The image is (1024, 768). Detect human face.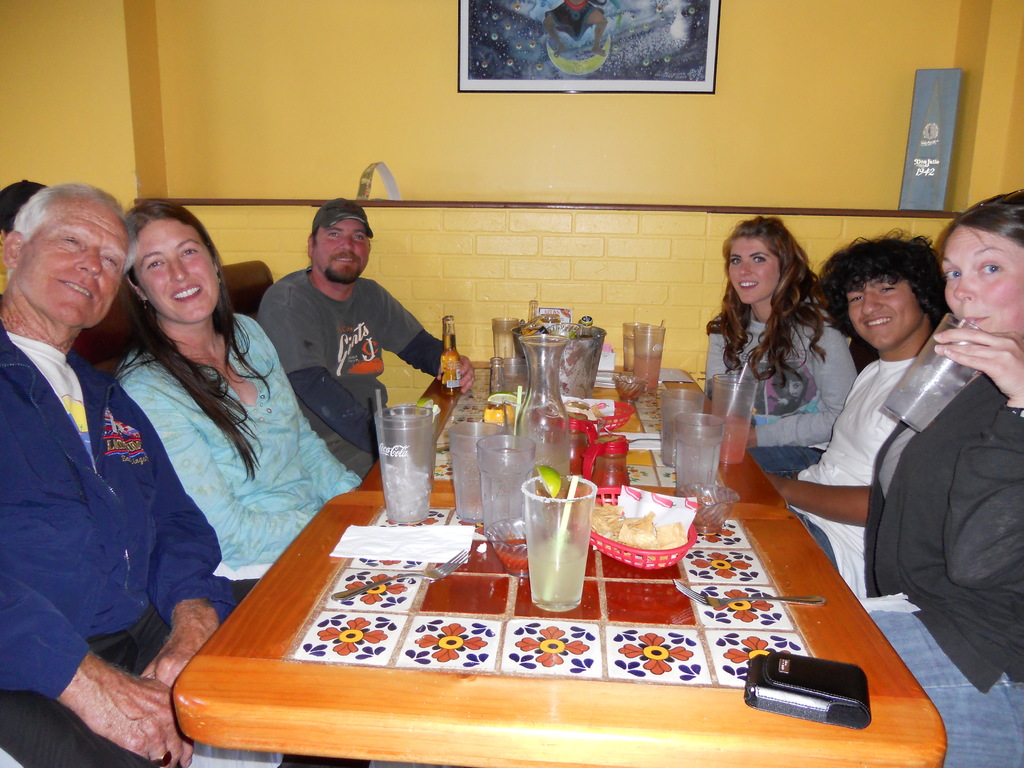
Detection: [left=133, top=220, right=218, bottom=323].
